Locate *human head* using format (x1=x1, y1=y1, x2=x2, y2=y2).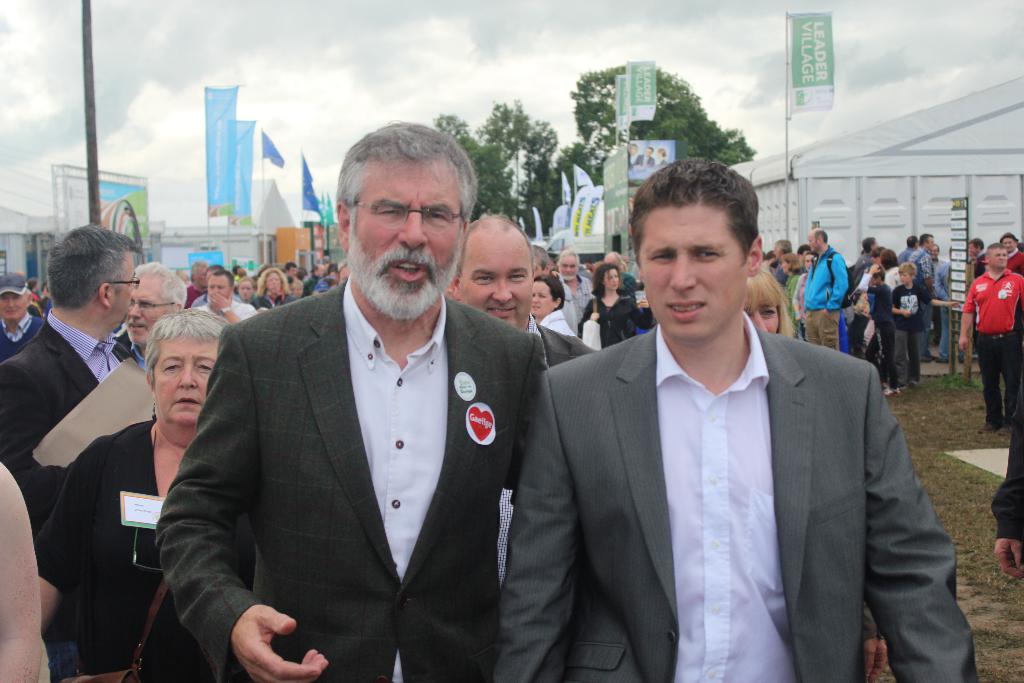
(x1=779, y1=252, x2=794, y2=274).
